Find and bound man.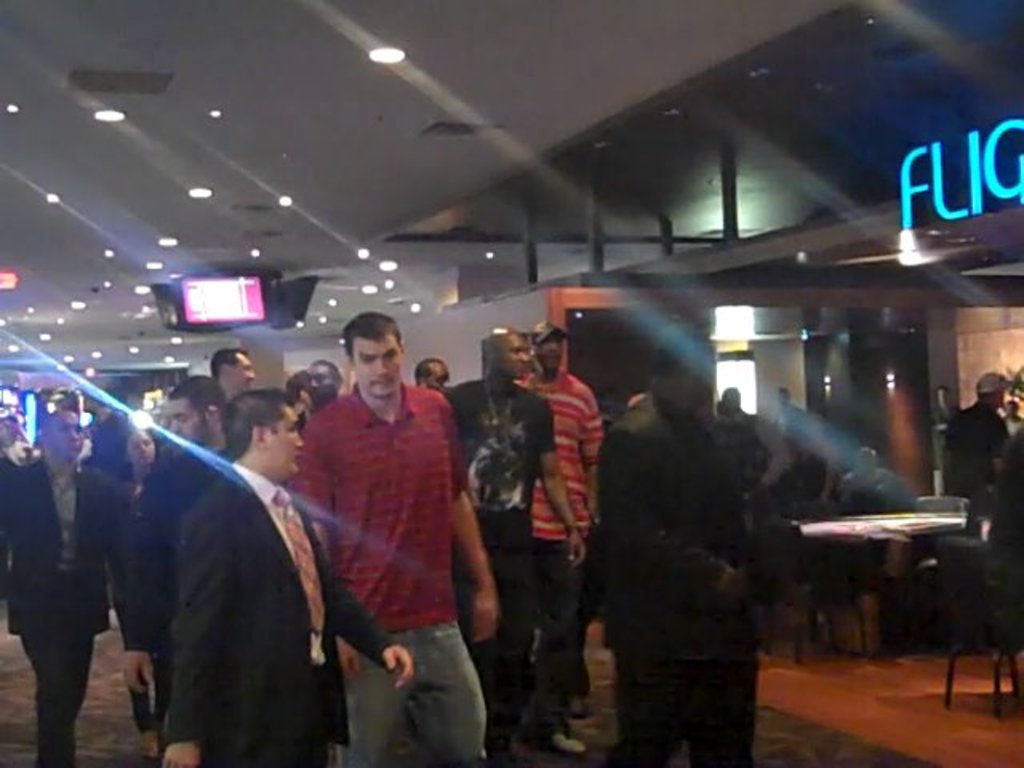
Bound: 594/320/762/766.
